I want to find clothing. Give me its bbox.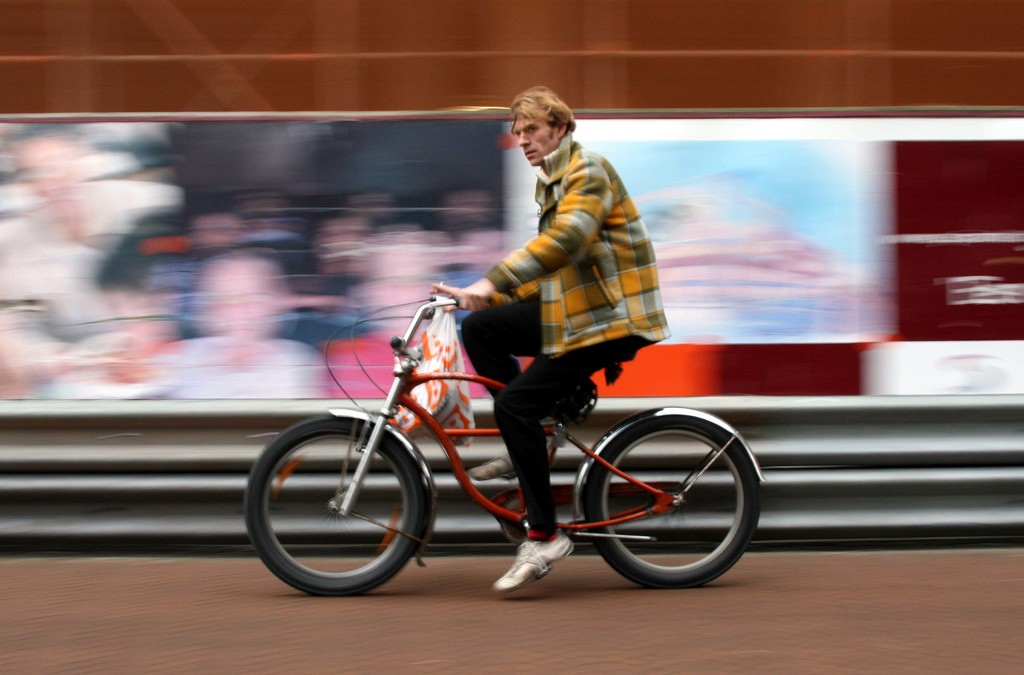
region(455, 114, 662, 365).
